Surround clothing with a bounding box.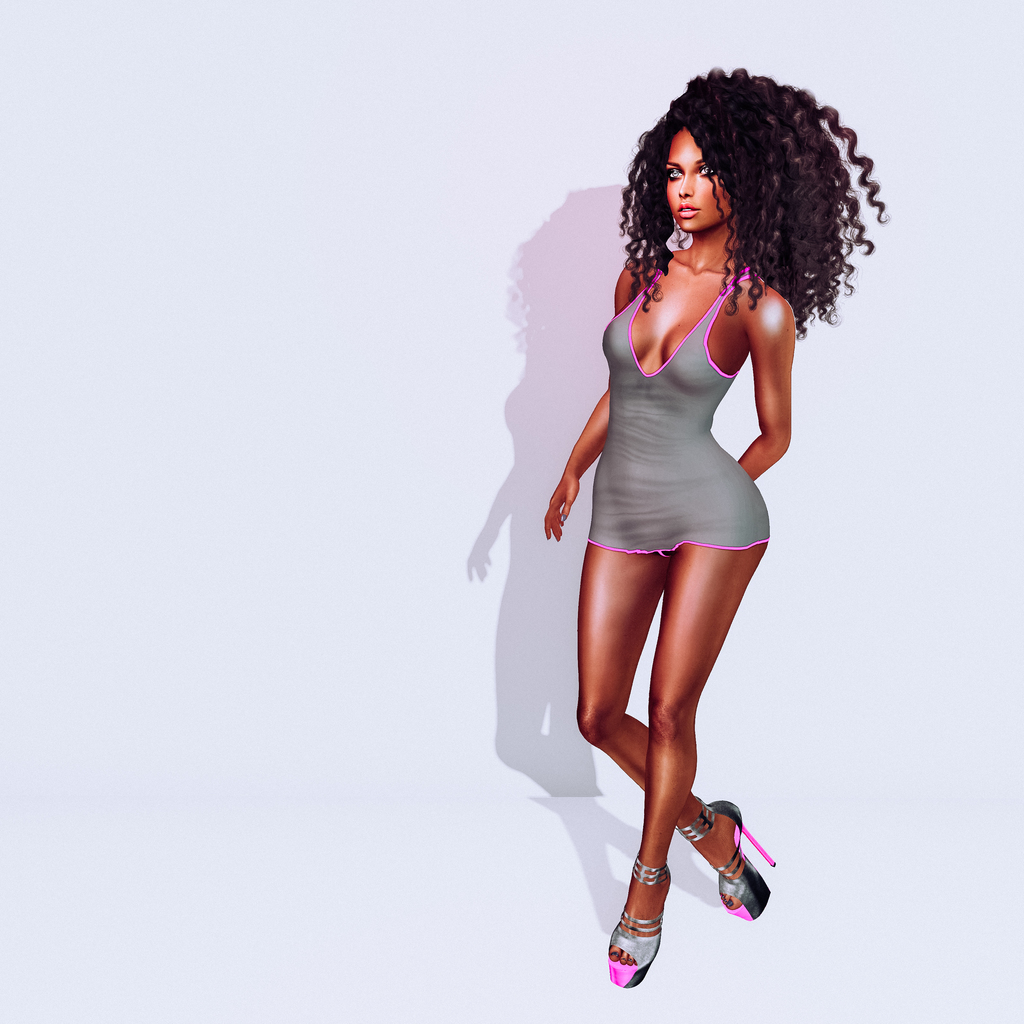
left=589, top=260, right=770, bottom=551.
